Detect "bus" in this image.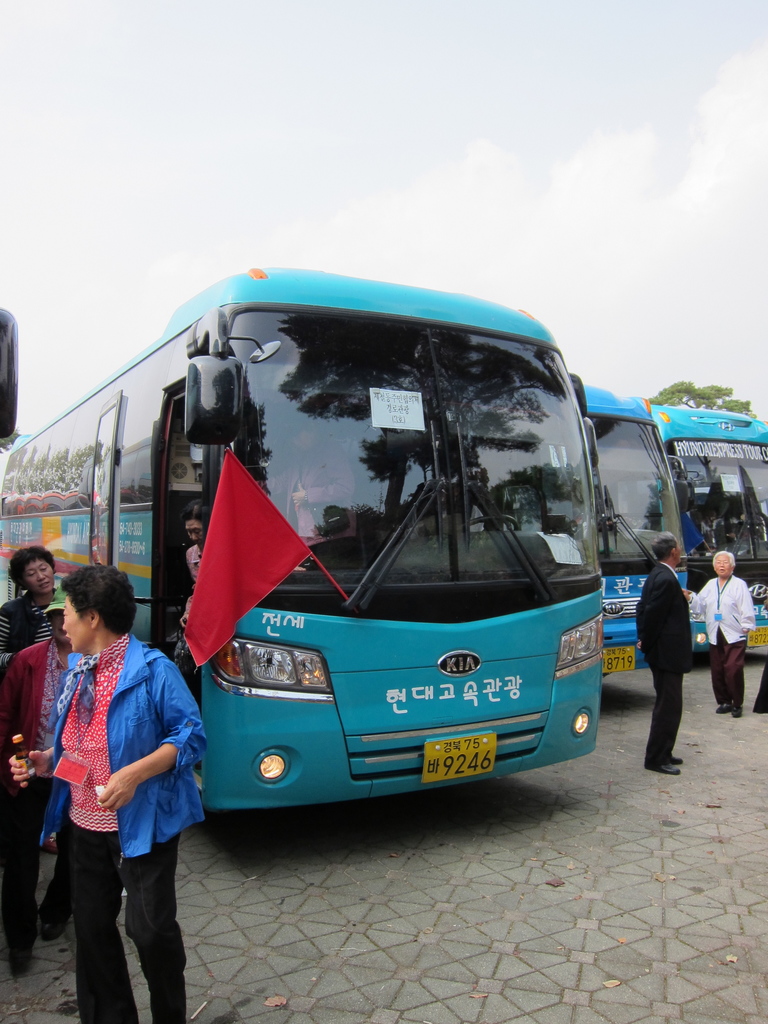
Detection: l=0, t=264, r=606, b=820.
